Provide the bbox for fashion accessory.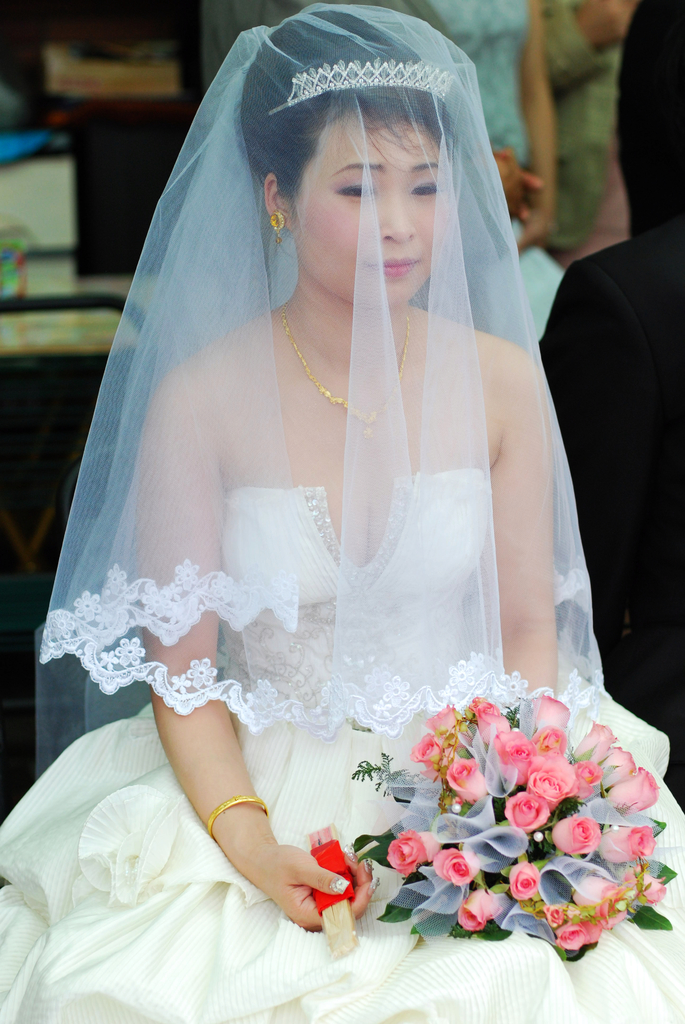
(368, 877, 379, 895).
